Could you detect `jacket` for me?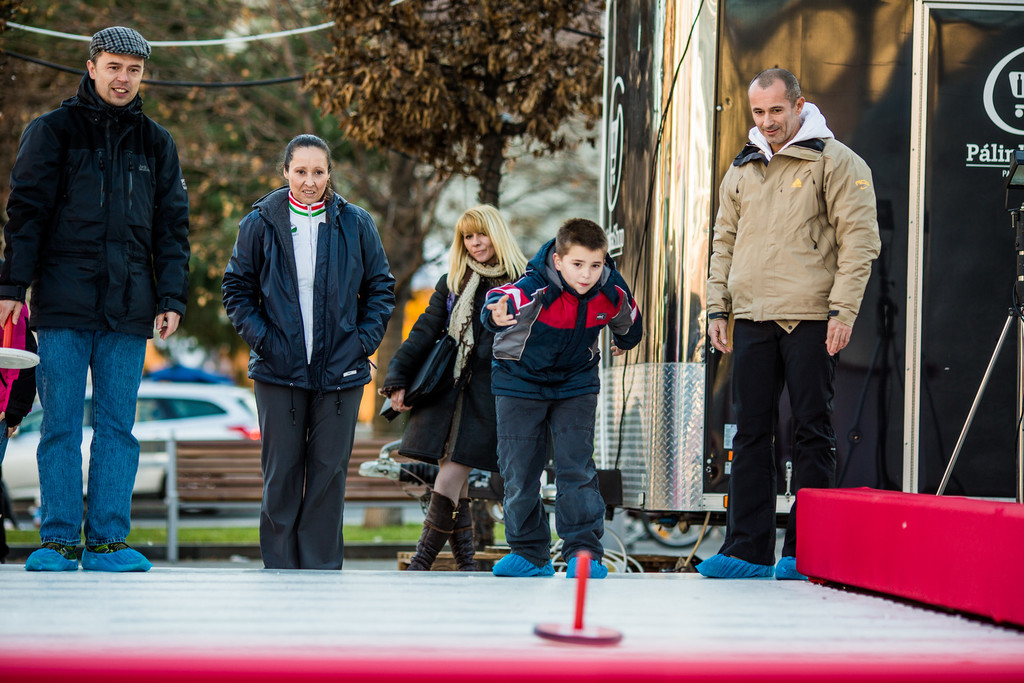
Detection result: {"left": 223, "top": 189, "right": 396, "bottom": 389}.
